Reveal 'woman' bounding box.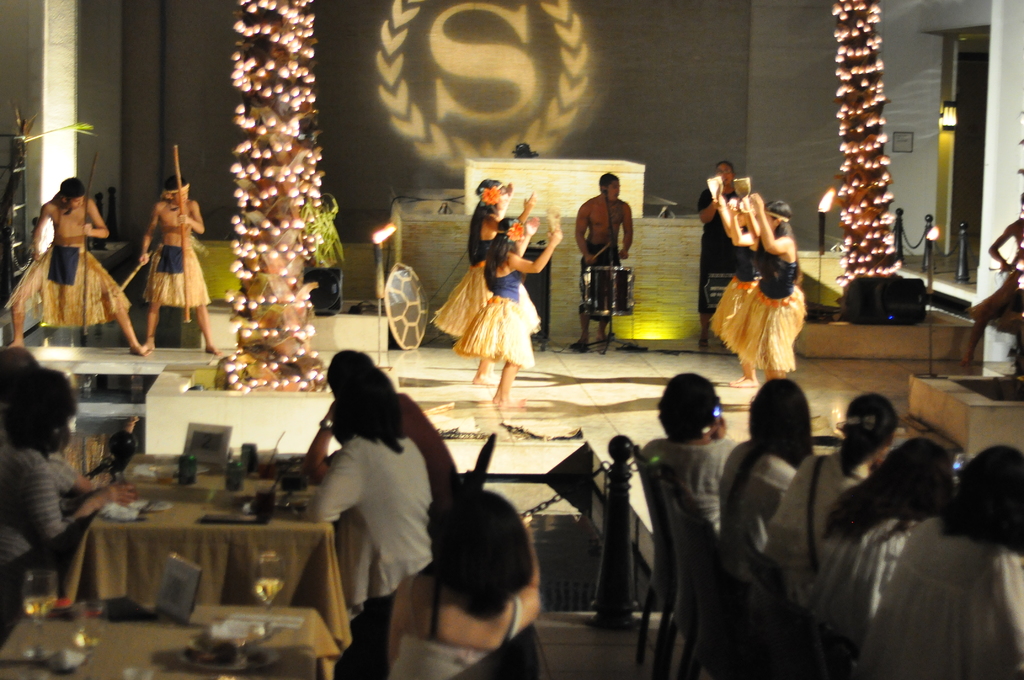
Revealed: BBox(764, 394, 895, 607).
